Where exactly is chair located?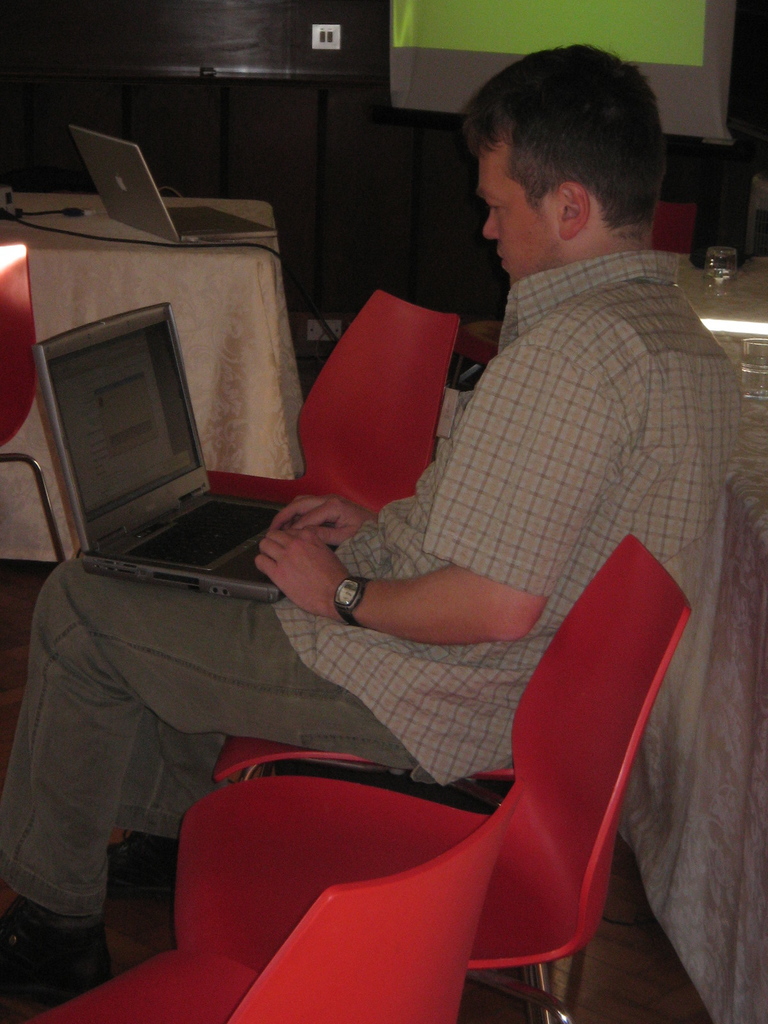
Its bounding box is x1=200 y1=742 x2=524 y2=786.
